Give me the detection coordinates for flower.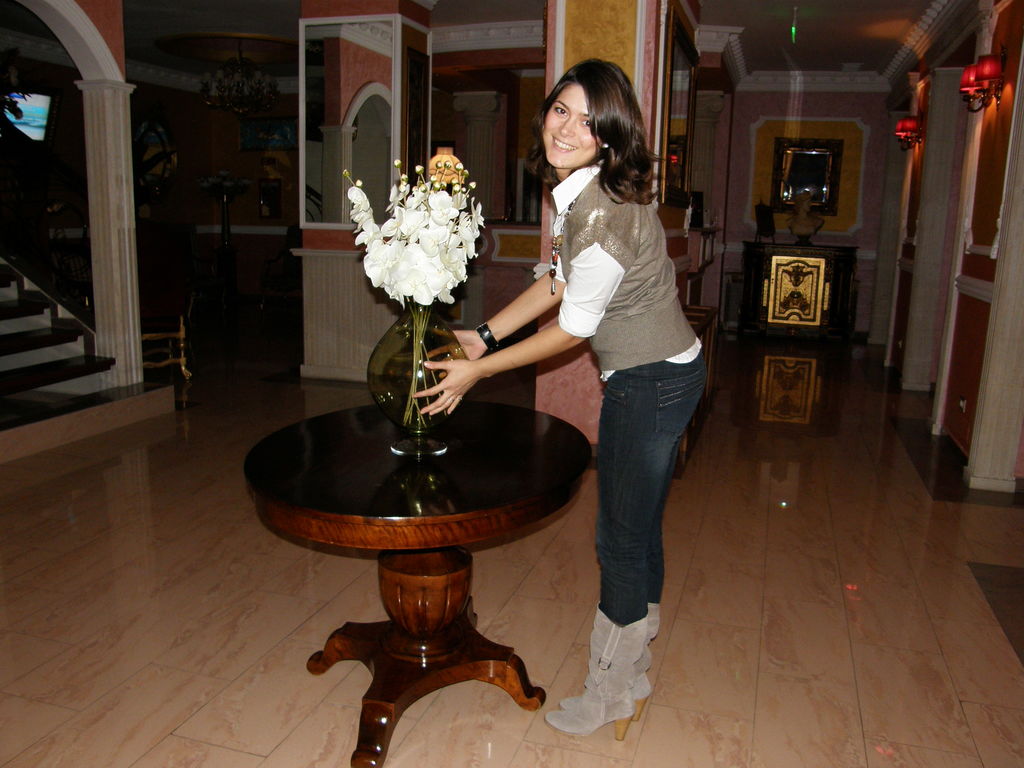
(left=392, top=244, right=436, bottom=304).
